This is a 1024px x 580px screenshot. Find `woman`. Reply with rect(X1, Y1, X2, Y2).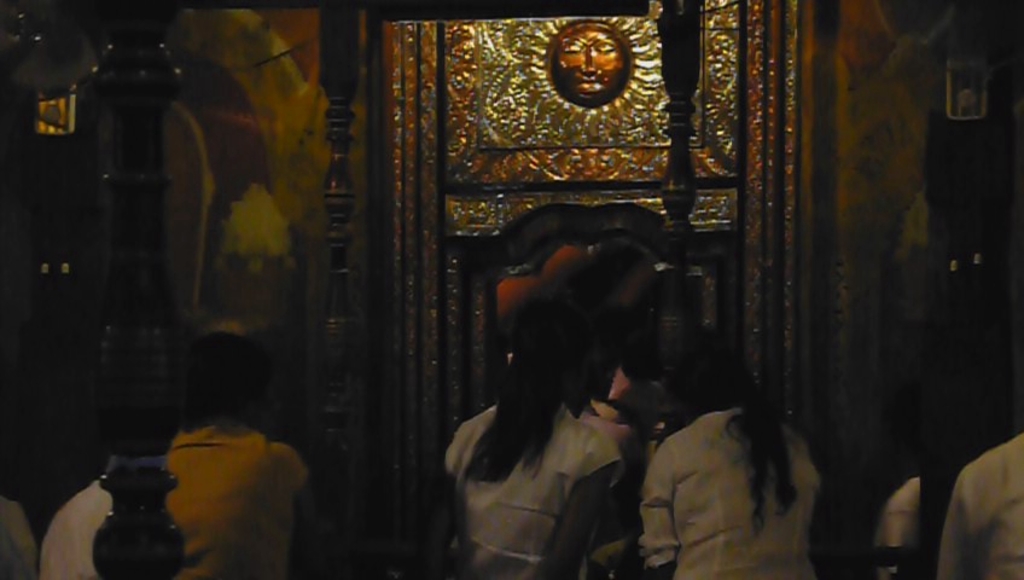
rect(444, 313, 654, 579).
